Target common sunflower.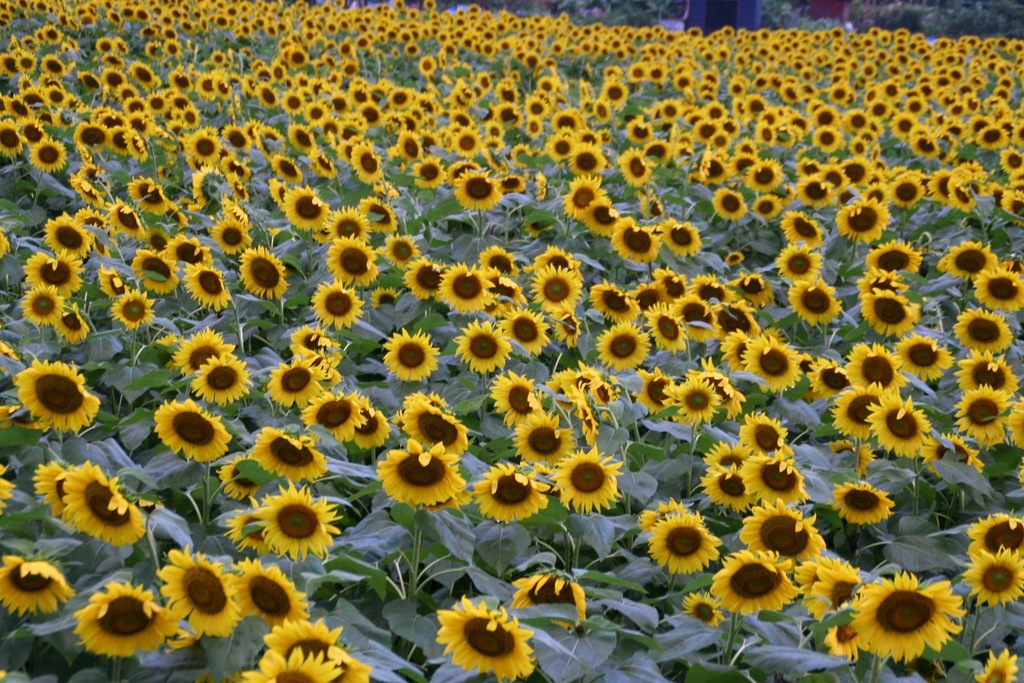
Target region: 596 323 645 373.
